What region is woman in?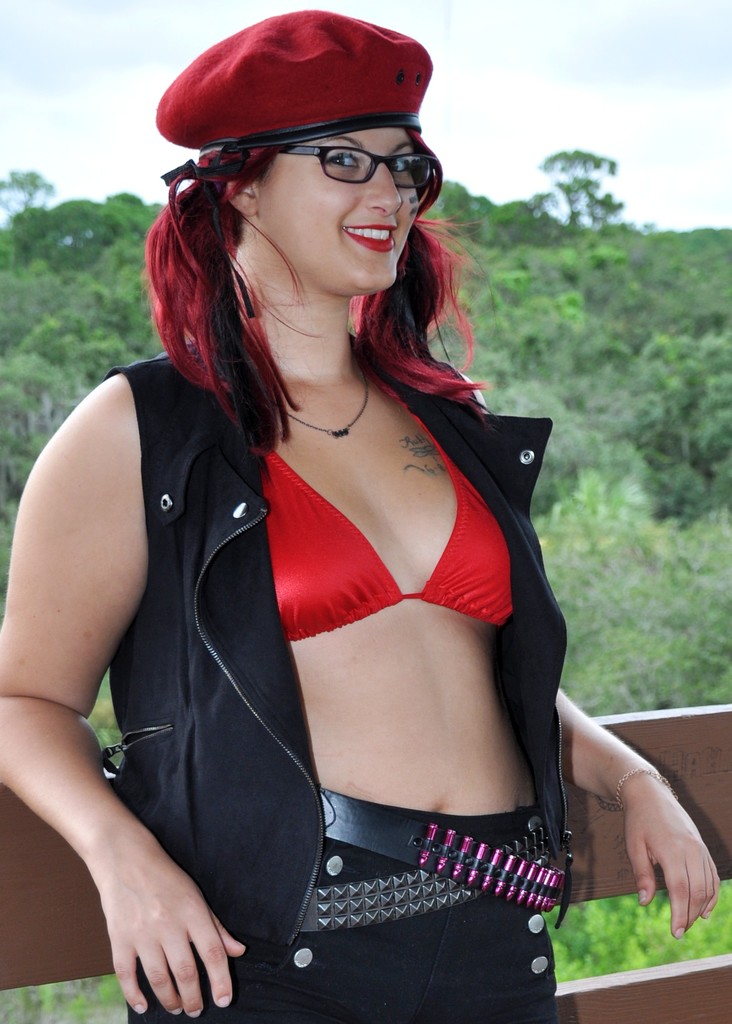
[x1=21, y1=31, x2=633, y2=1023].
